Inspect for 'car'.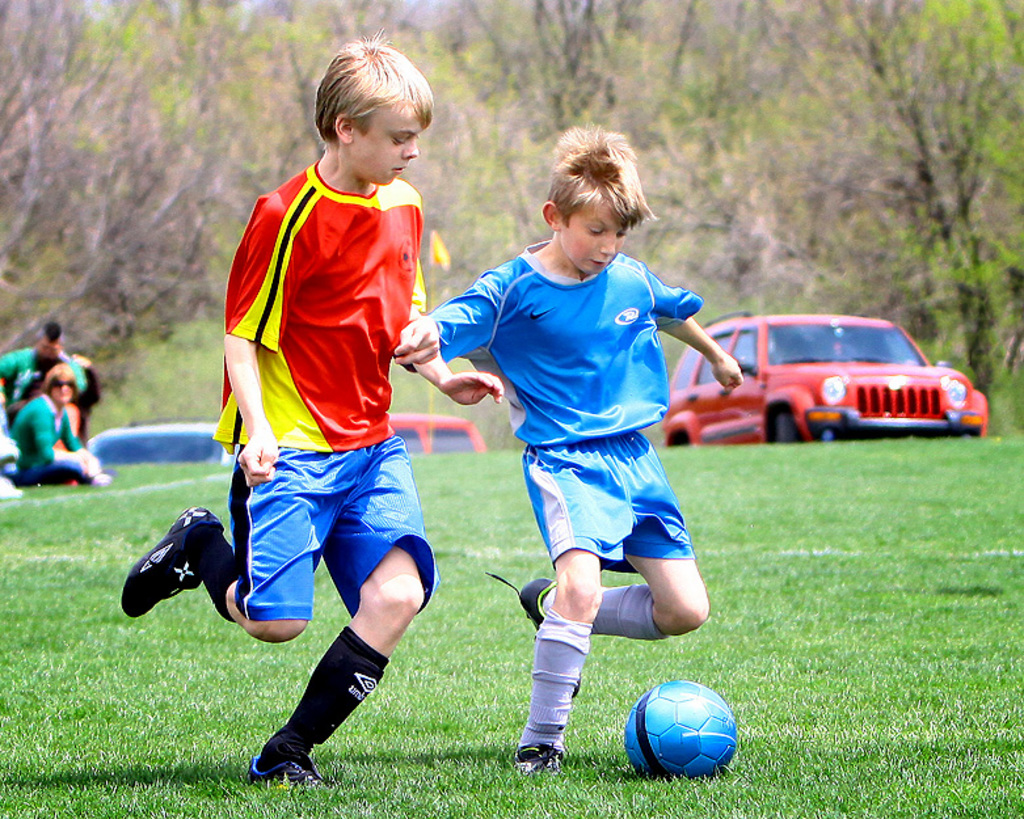
Inspection: bbox(80, 404, 237, 465).
